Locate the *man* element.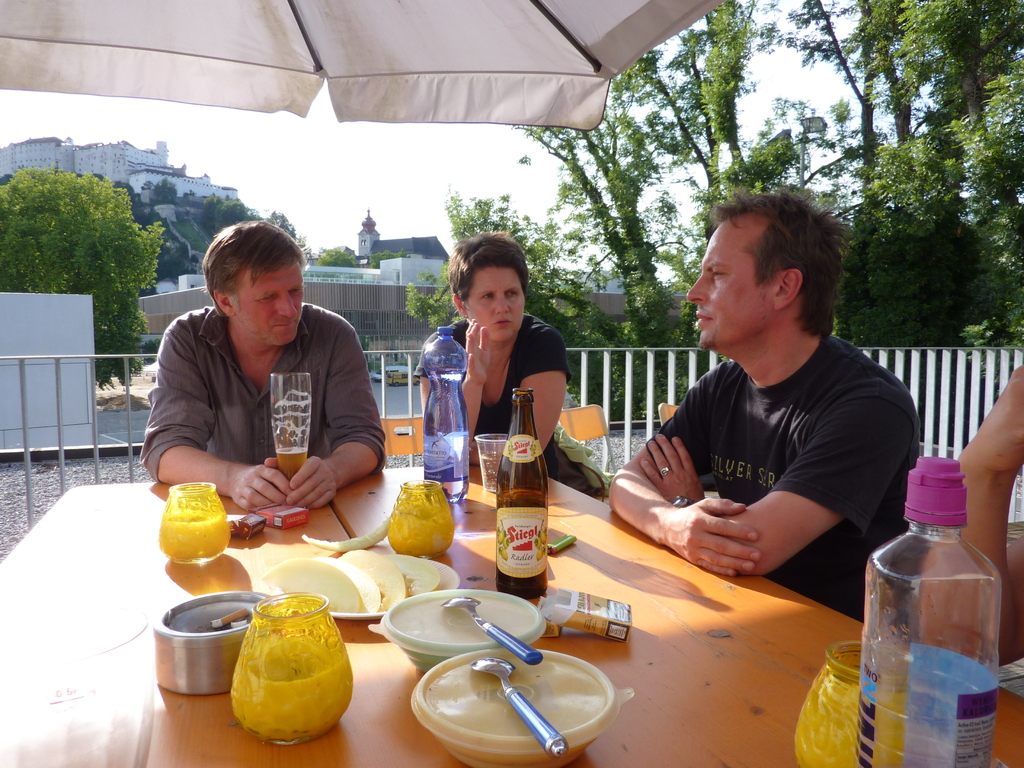
Element bbox: 618:206:943:616.
